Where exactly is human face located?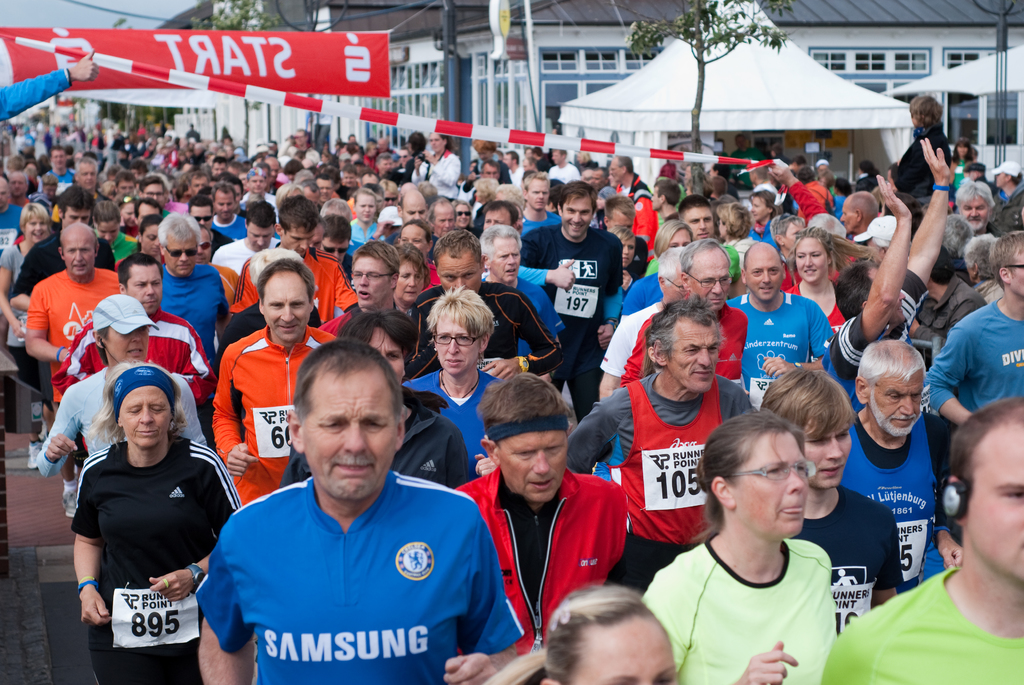
Its bounding box is region(666, 272, 687, 302).
